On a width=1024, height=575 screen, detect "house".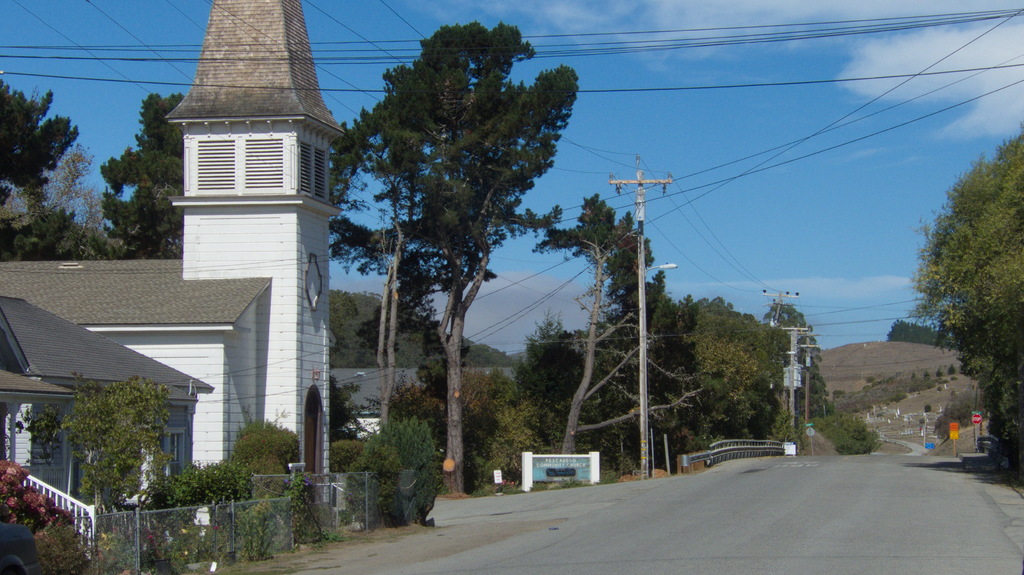
(left=0, top=263, right=276, bottom=494).
